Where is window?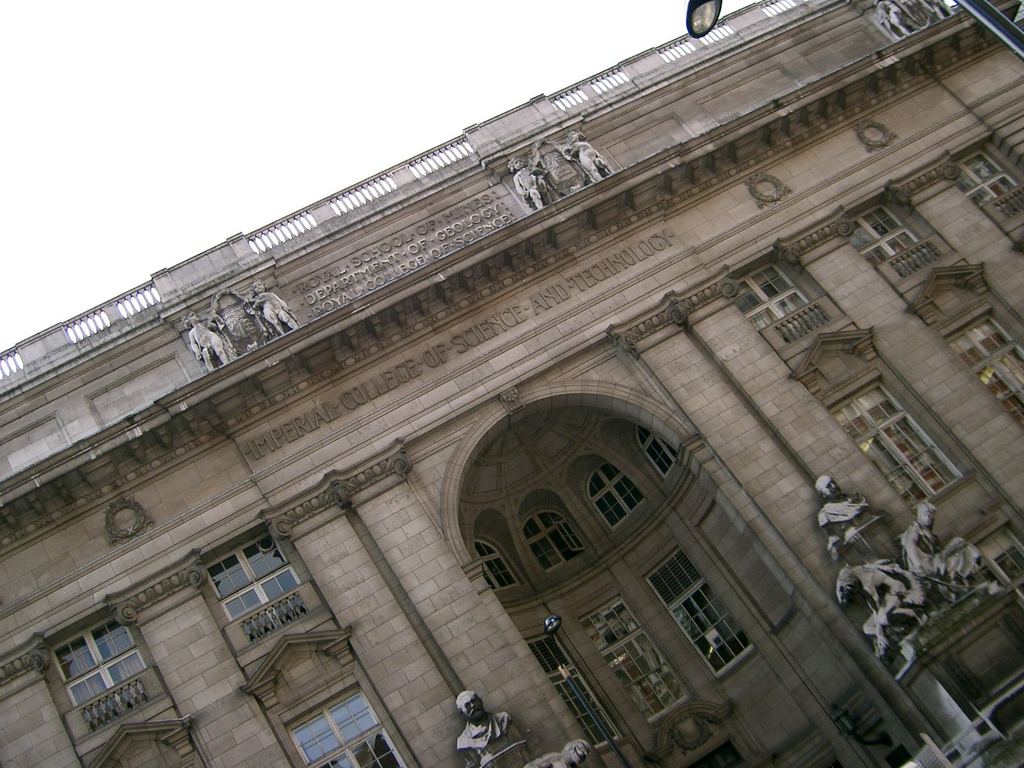
detection(209, 527, 305, 620).
